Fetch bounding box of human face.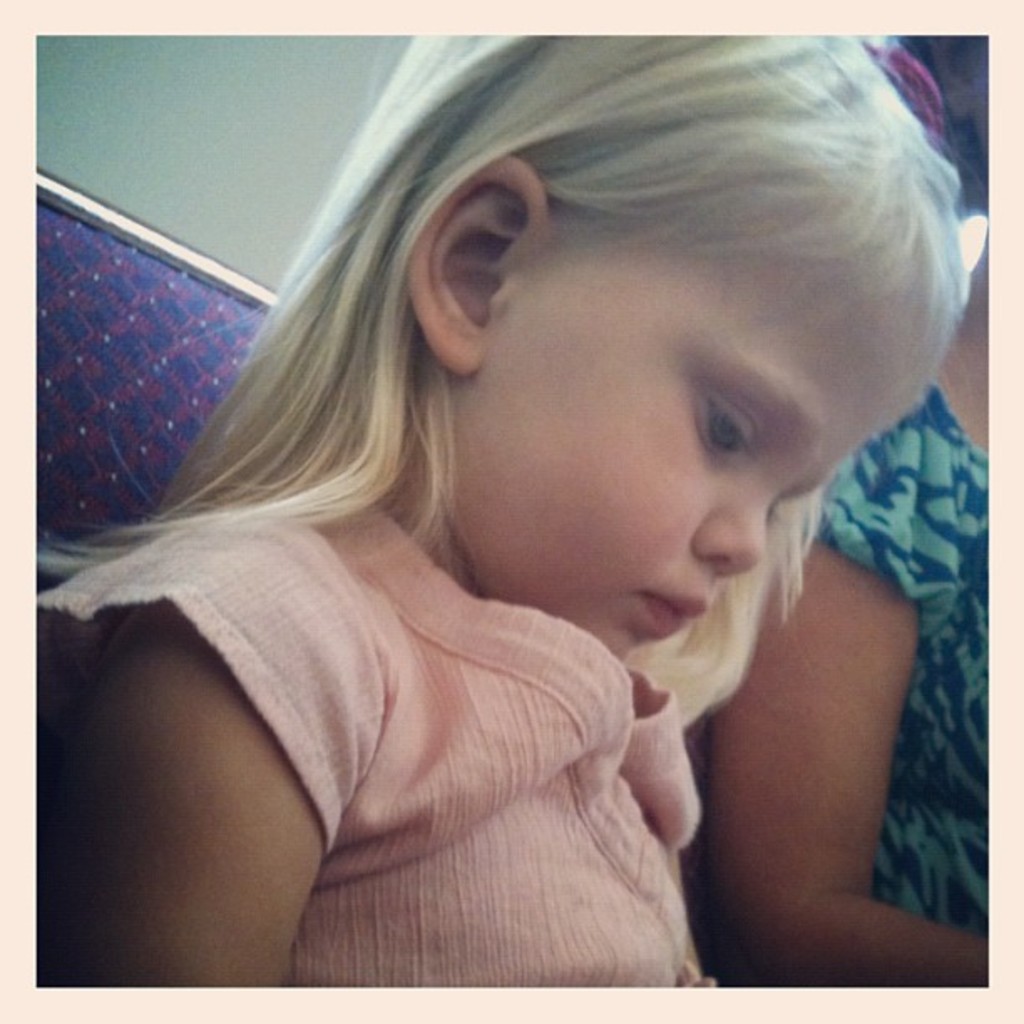
Bbox: 460:248:947:663.
